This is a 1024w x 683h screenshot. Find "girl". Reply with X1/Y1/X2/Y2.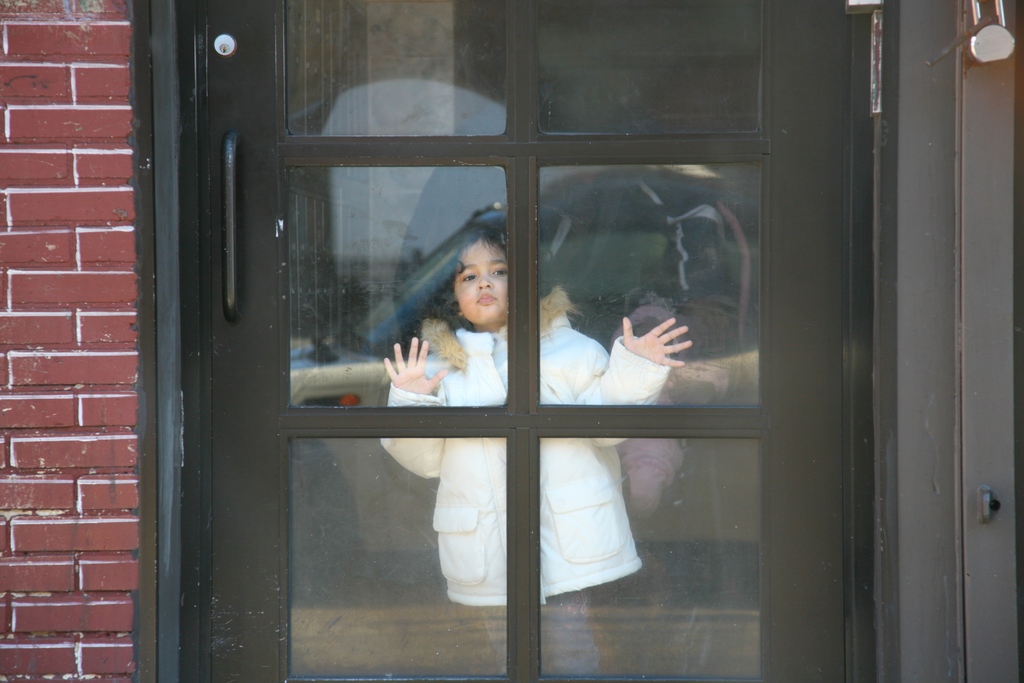
380/204/694/679.
